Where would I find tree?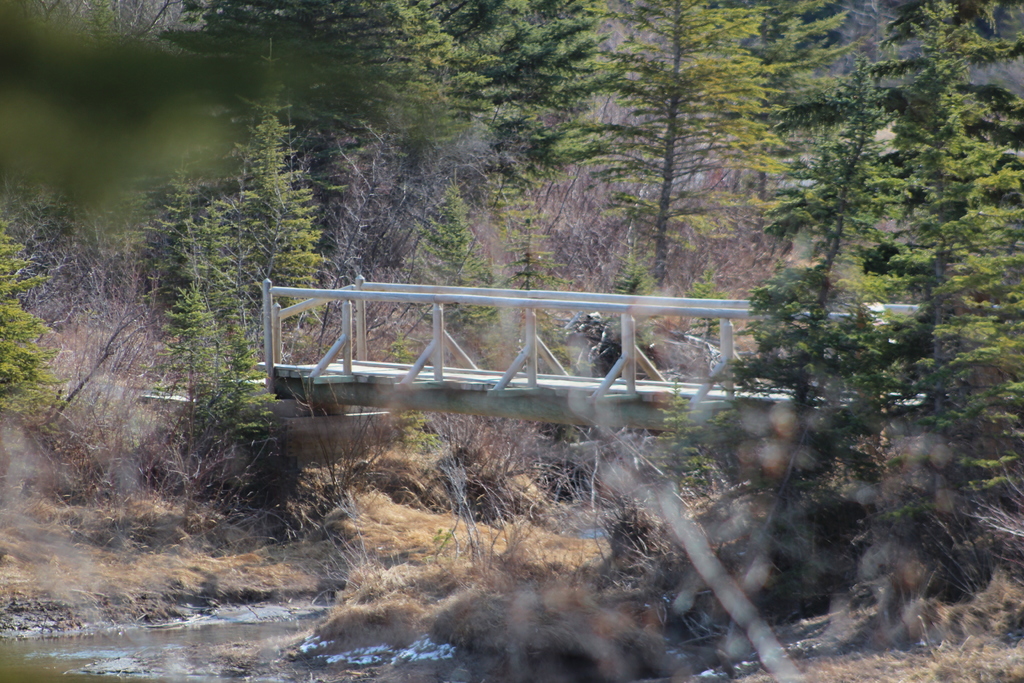
At crop(927, 174, 1023, 506).
